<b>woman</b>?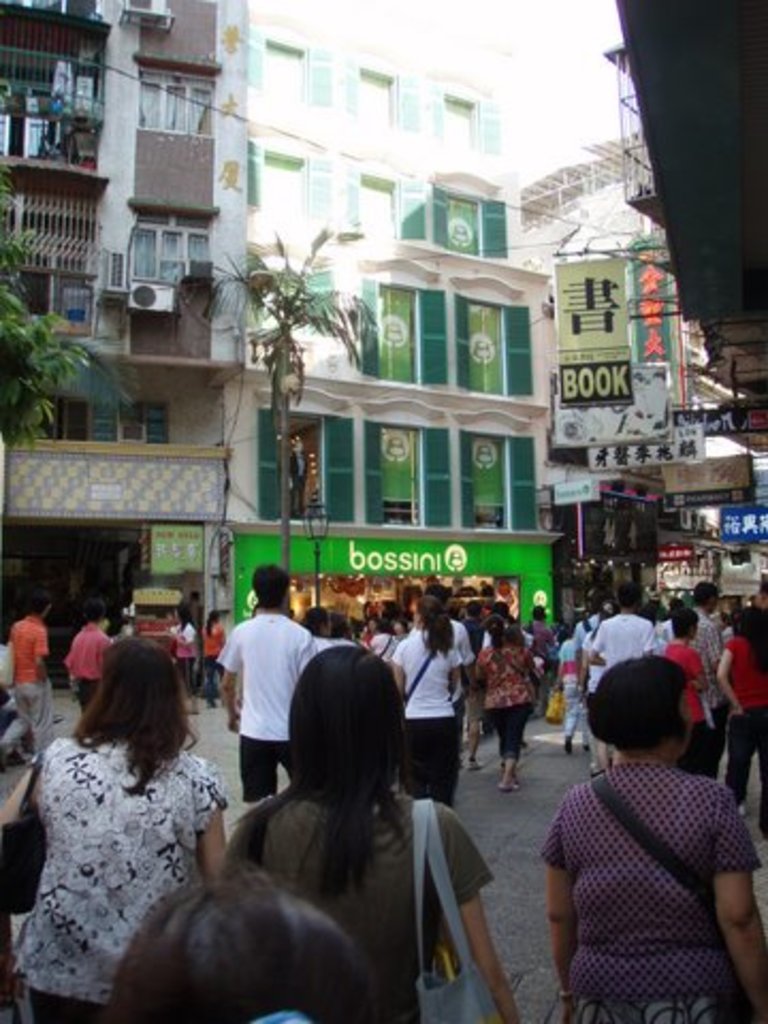
locate(393, 602, 467, 809)
